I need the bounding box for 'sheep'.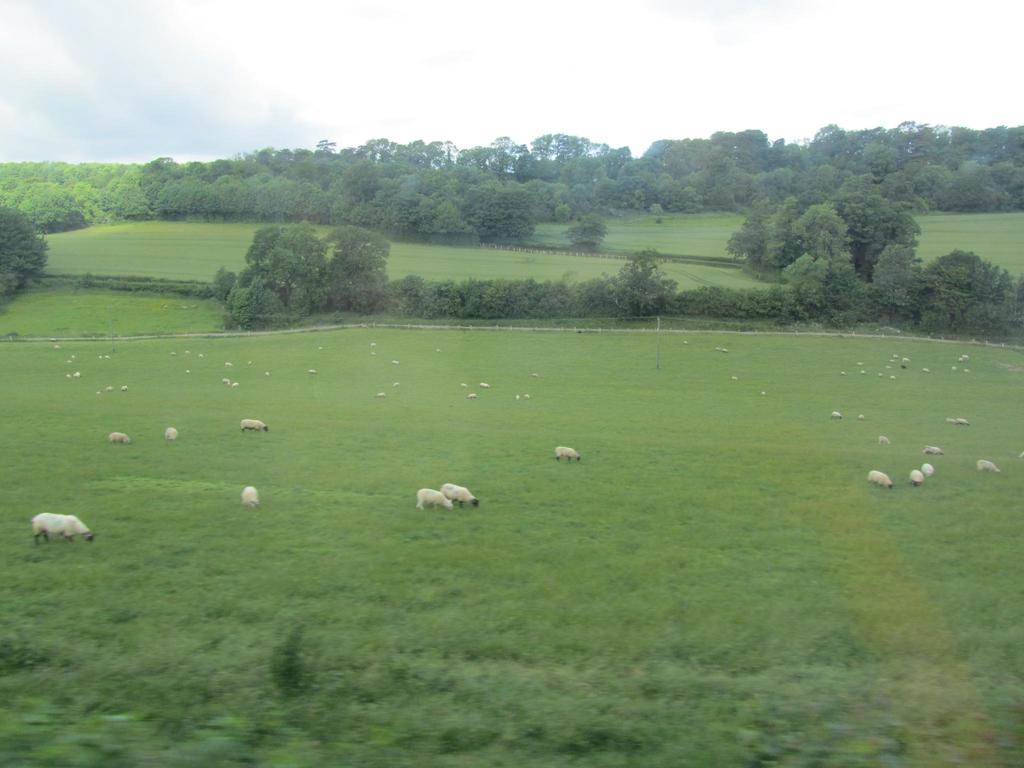
Here it is: bbox=[925, 465, 932, 474].
